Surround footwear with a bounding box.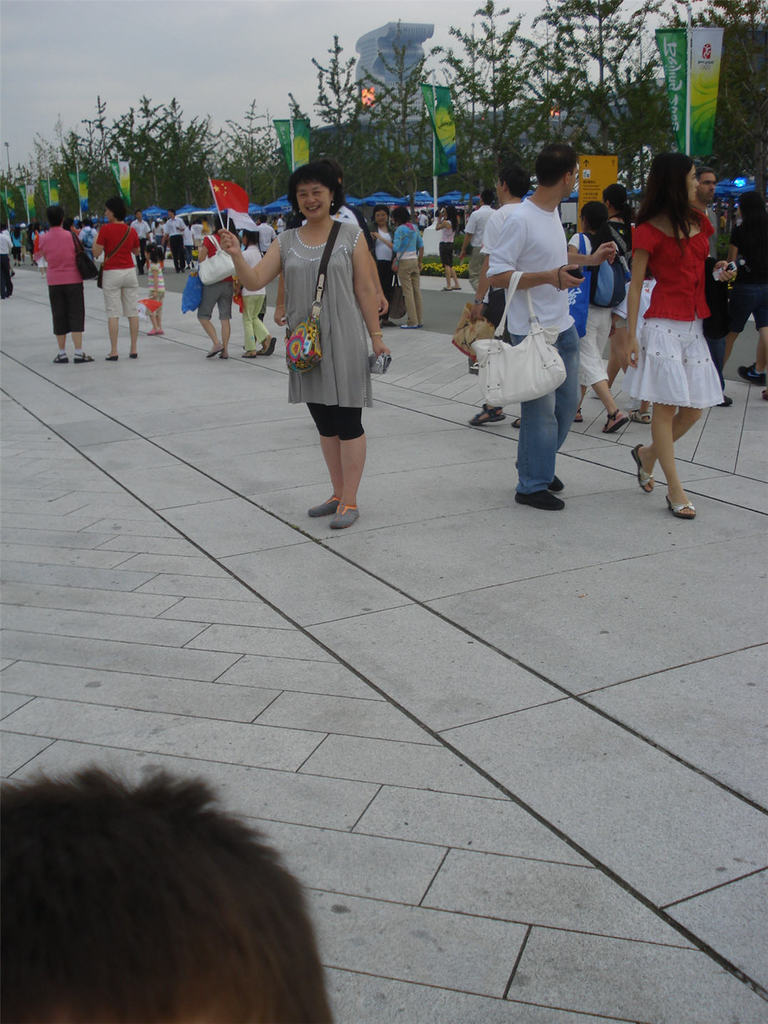
[128, 351, 137, 361].
